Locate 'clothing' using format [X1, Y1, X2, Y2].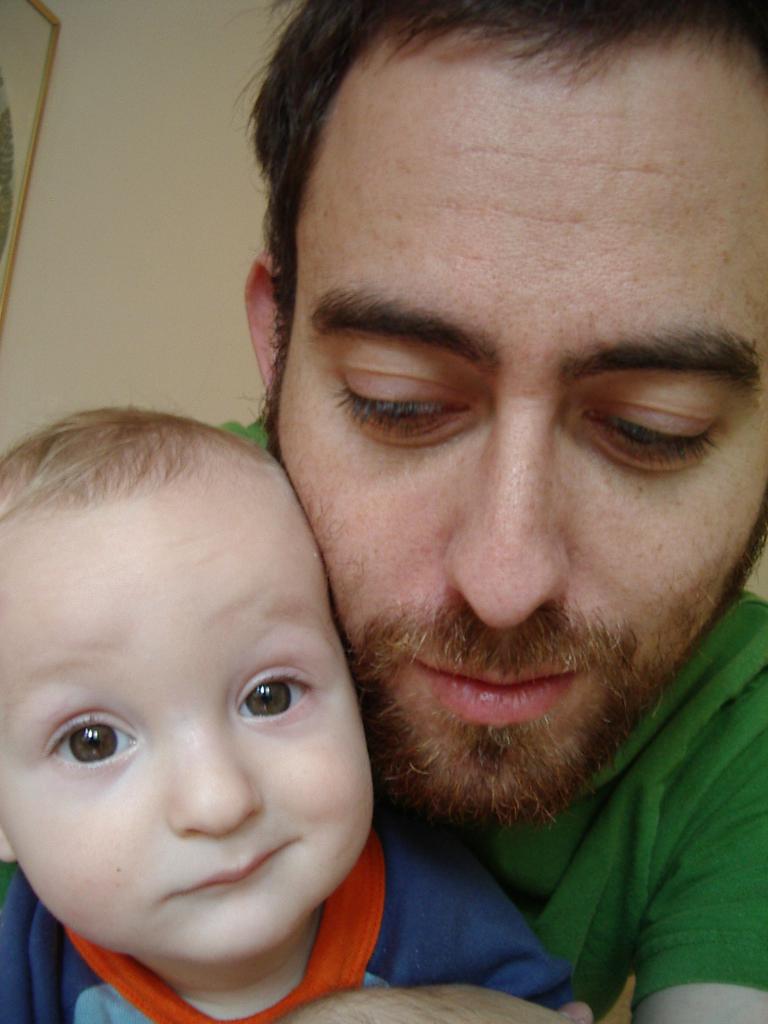
[0, 417, 766, 1002].
